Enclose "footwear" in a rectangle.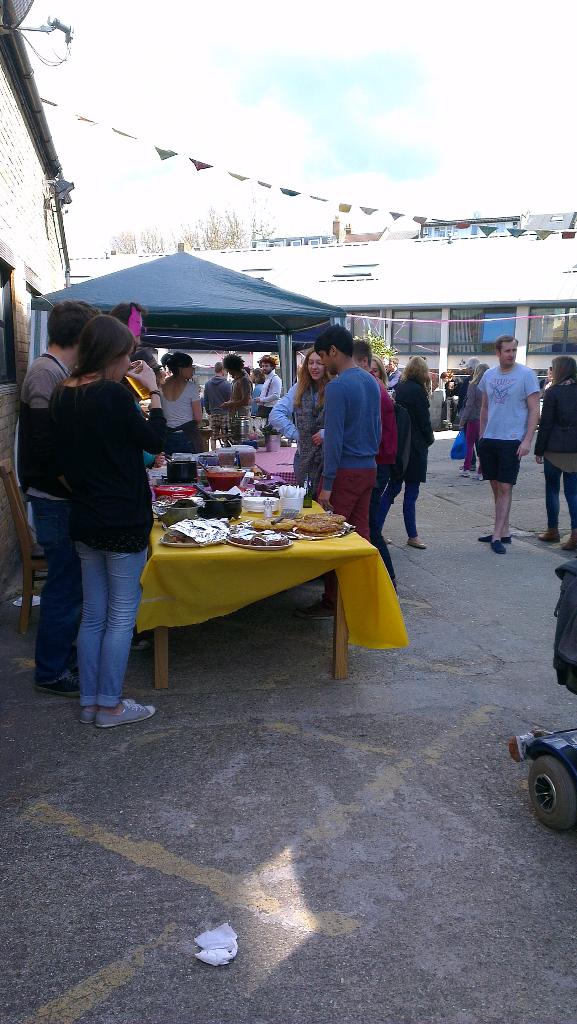
l=489, t=538, r=505, b=555.
